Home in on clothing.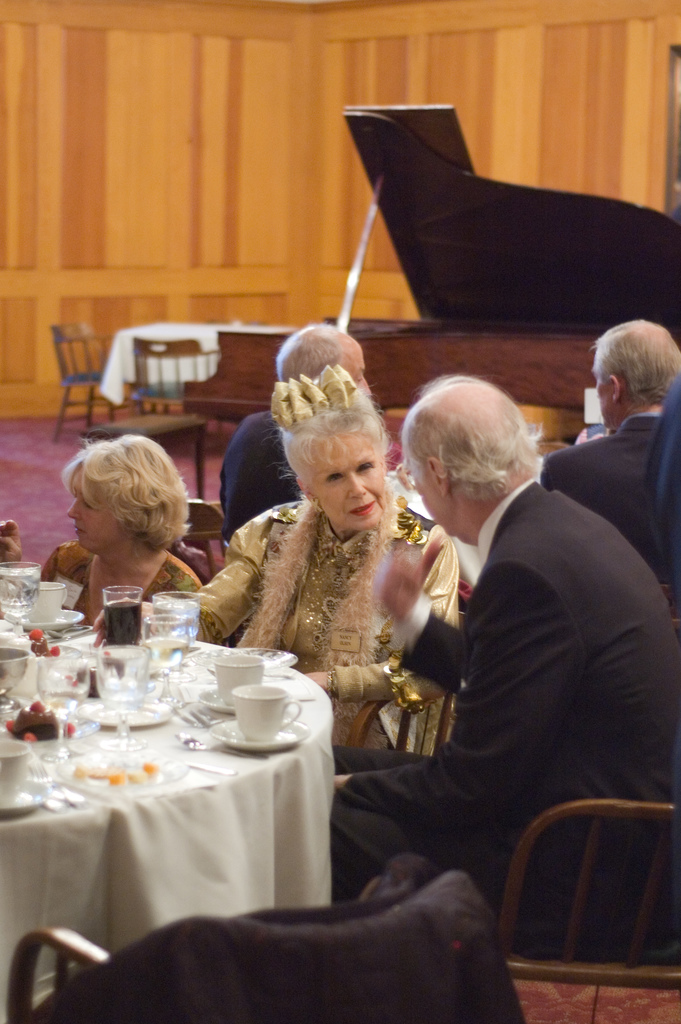
Homed in at (539, 409, 660, 579).
